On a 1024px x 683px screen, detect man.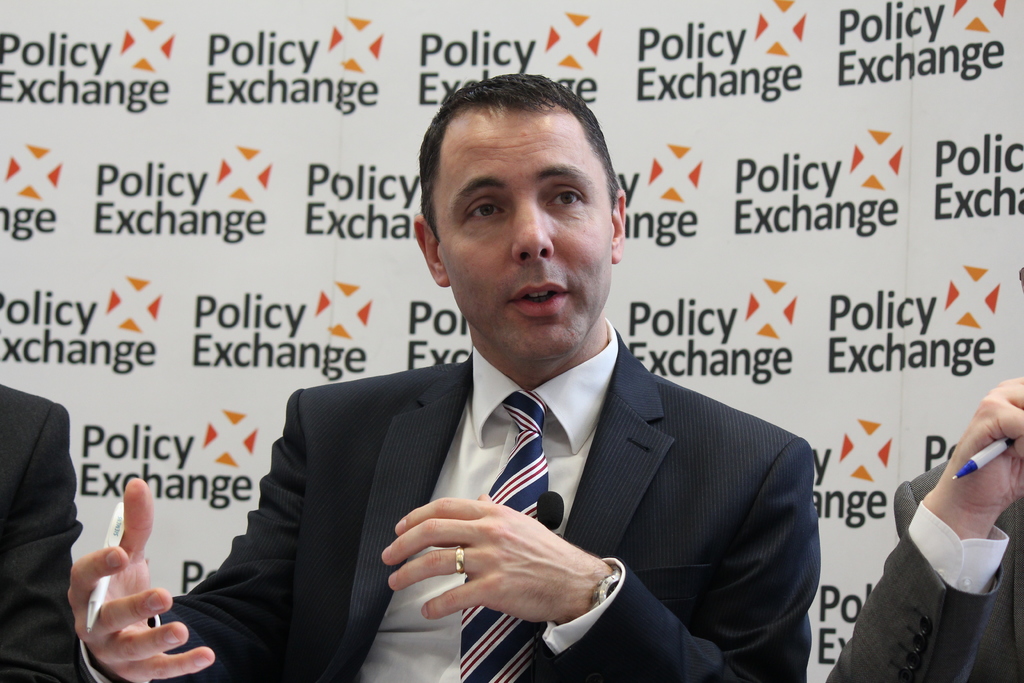
[69, 69, 818, 682].
